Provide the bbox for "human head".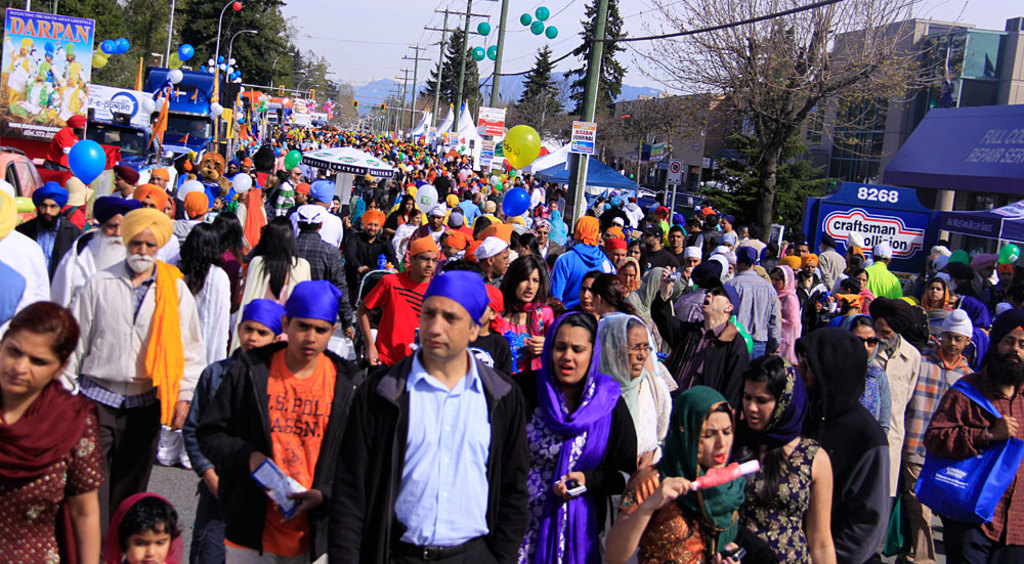
417,272,481,362.
